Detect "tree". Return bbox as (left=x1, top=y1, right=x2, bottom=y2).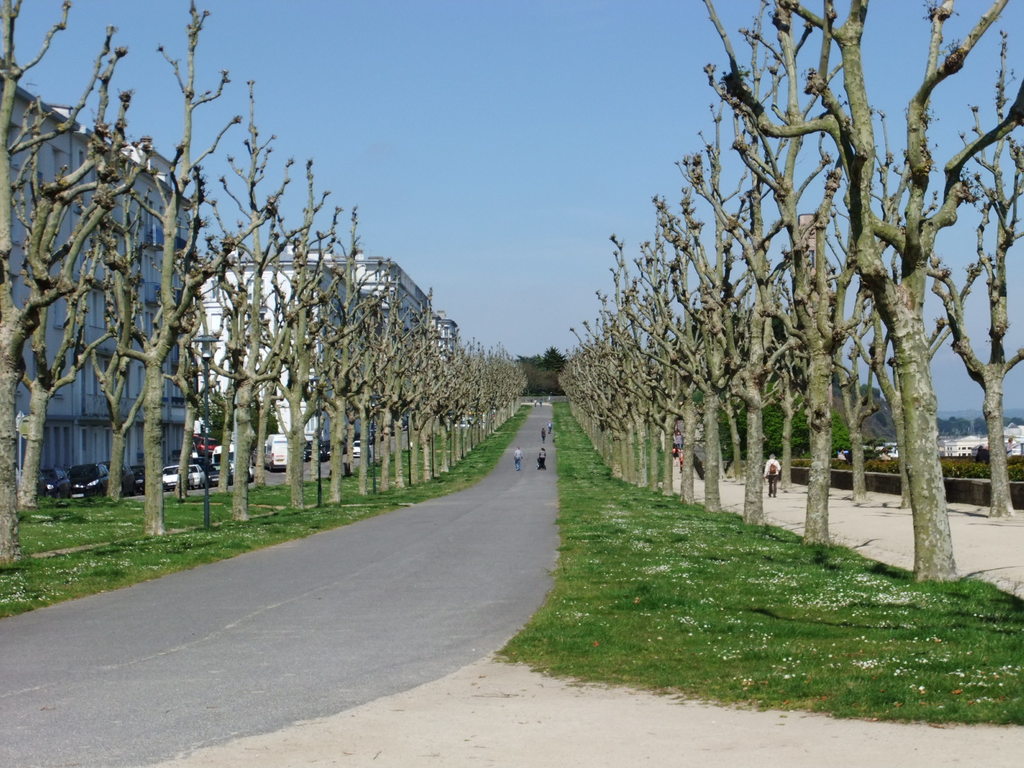
(left=72, top=0, right=245, bottom=538).
